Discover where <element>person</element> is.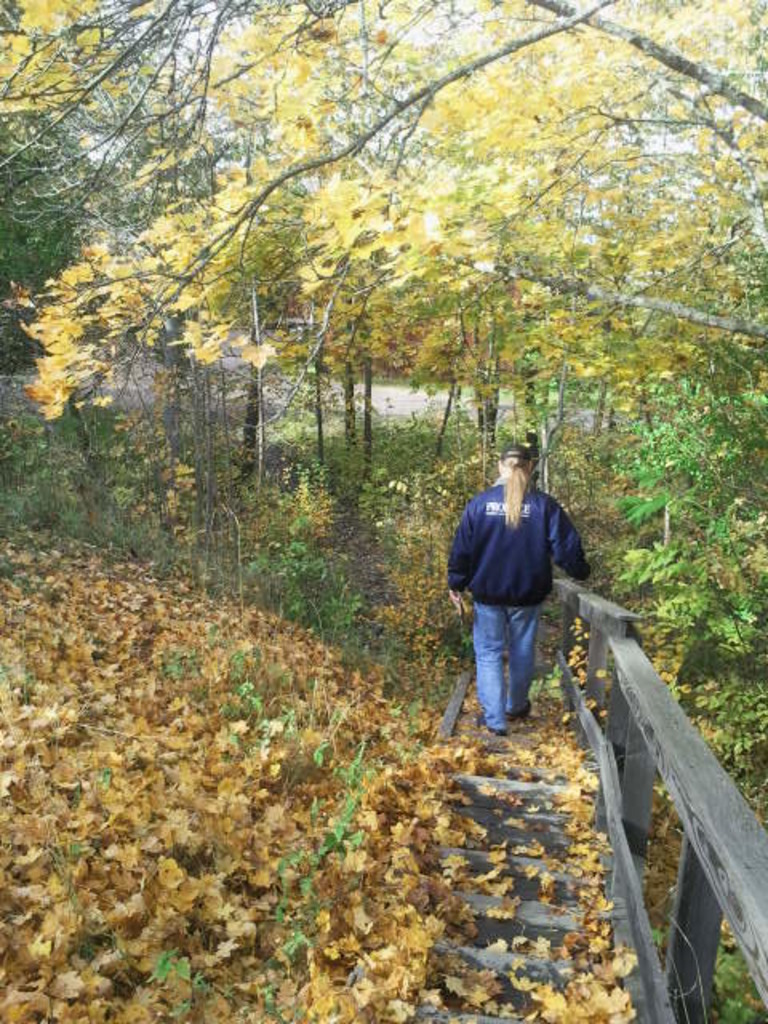
Discovered at [x1=448, y1=430, x2=586, y2=750].
